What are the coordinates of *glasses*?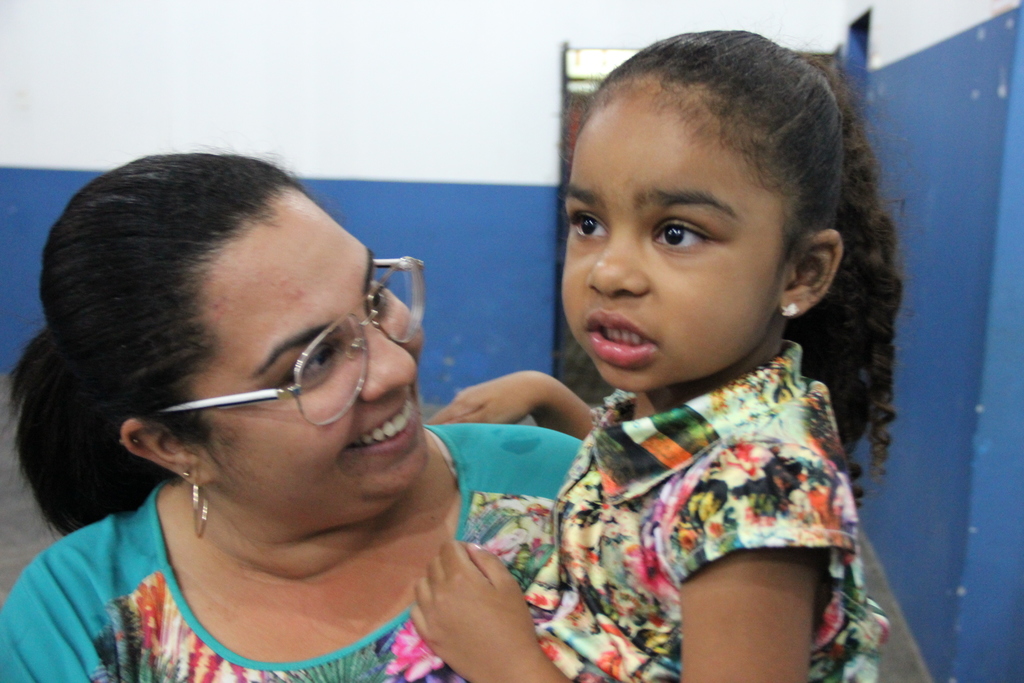
Rect(156, 251, 433, 423).
